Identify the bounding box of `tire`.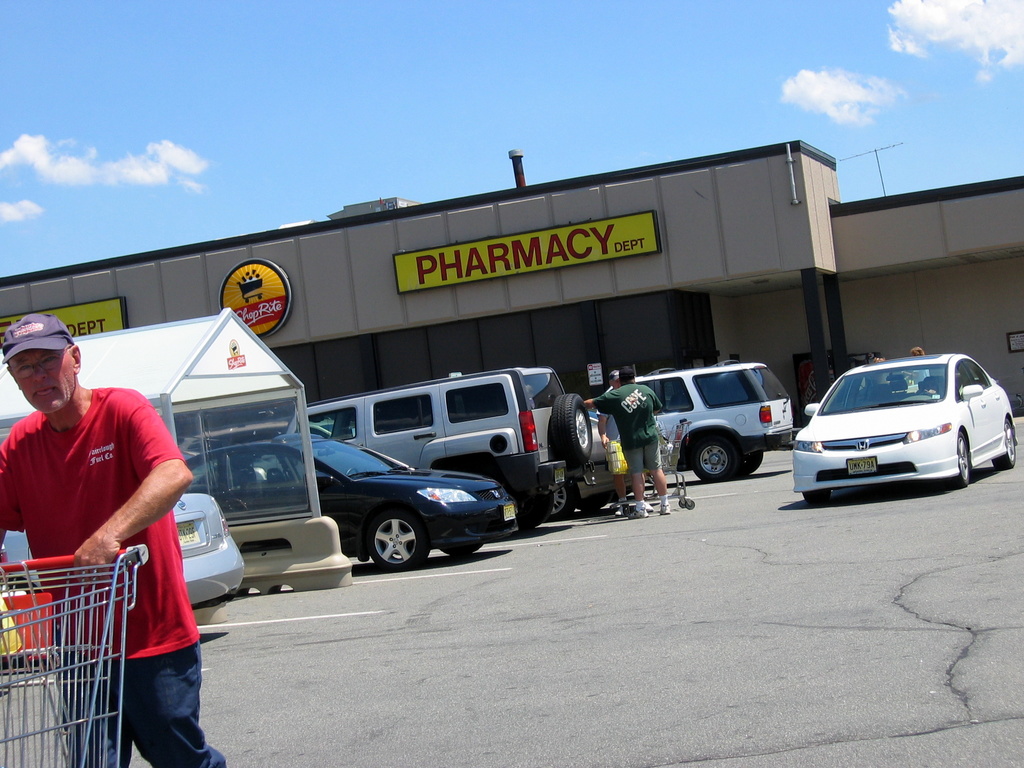
crop(692, 431, 744, 482).
